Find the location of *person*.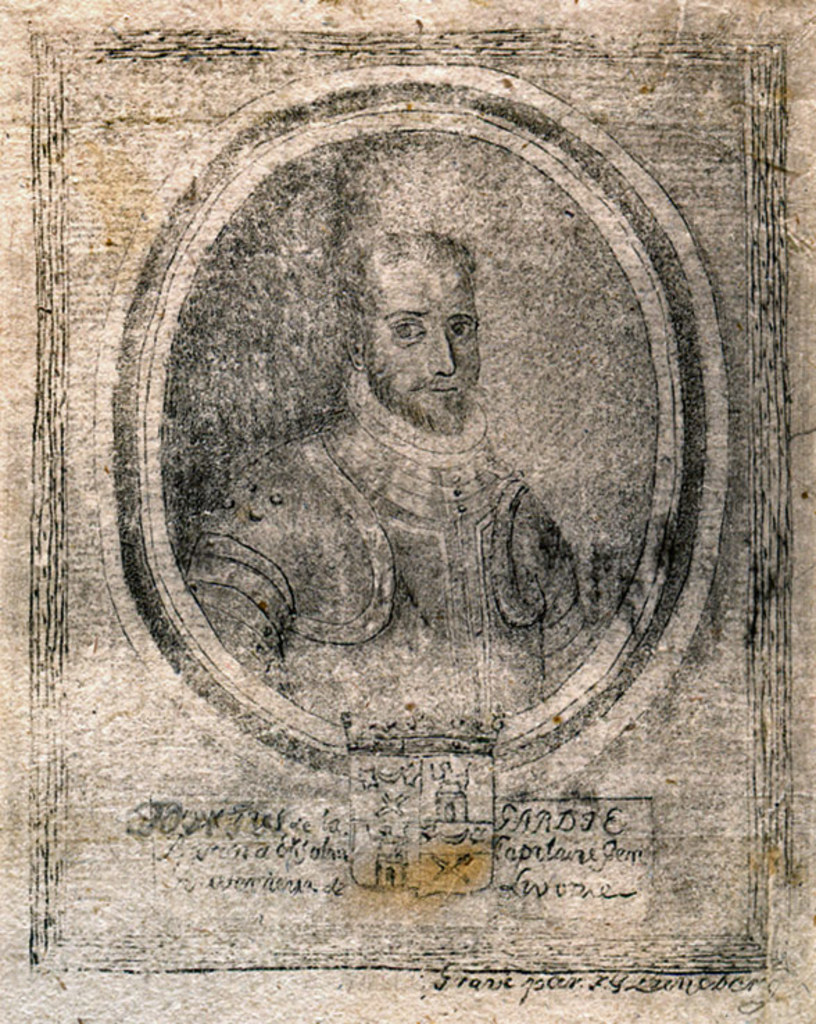
Location: bbox=(190, 223, 595, 734).
